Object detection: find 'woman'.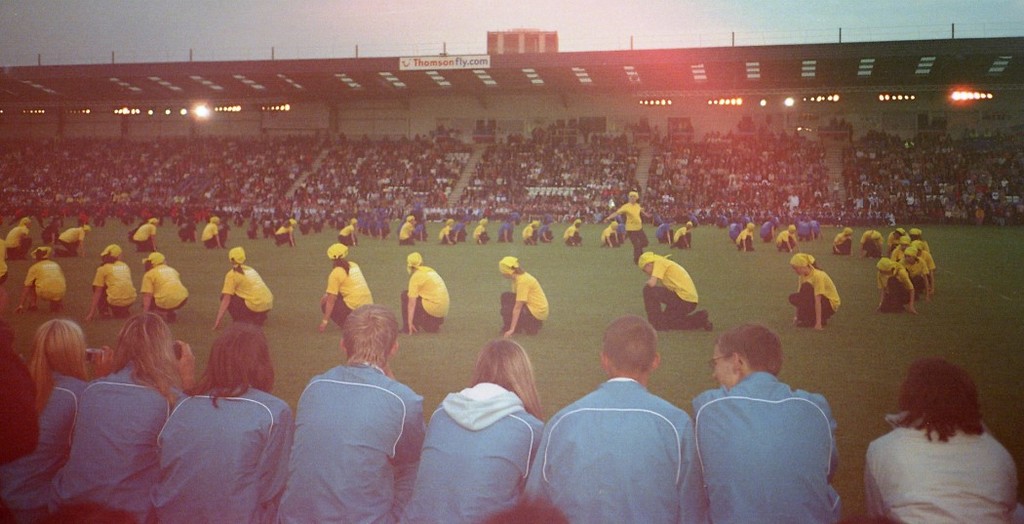
x1=29 y1=299 x2=203 y2=523.
